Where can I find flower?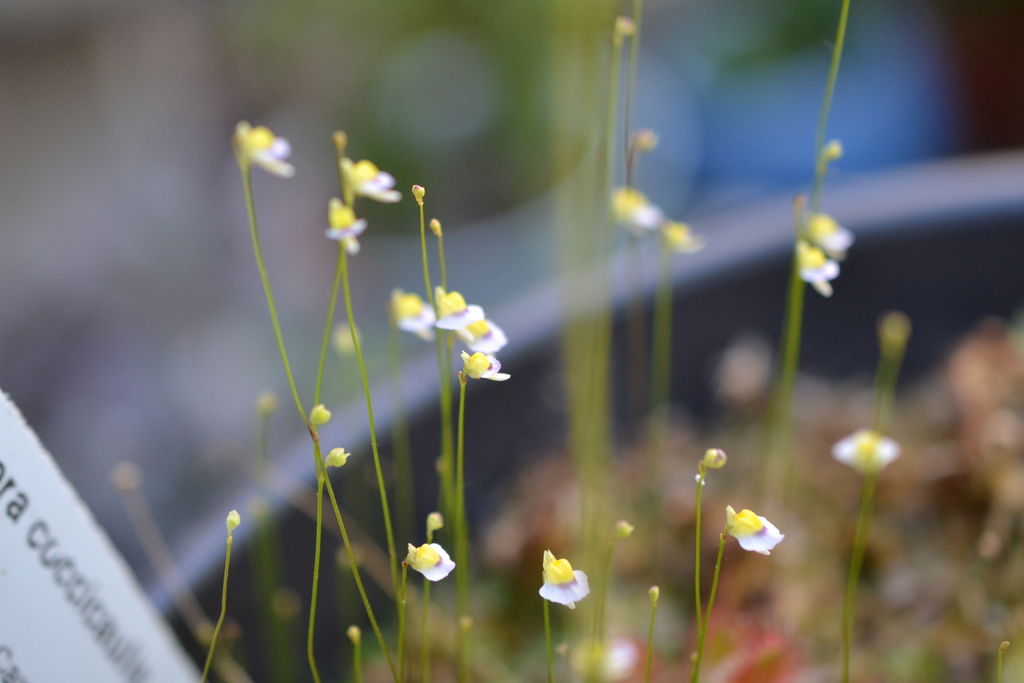
You can find it at 435,292,483,331.
